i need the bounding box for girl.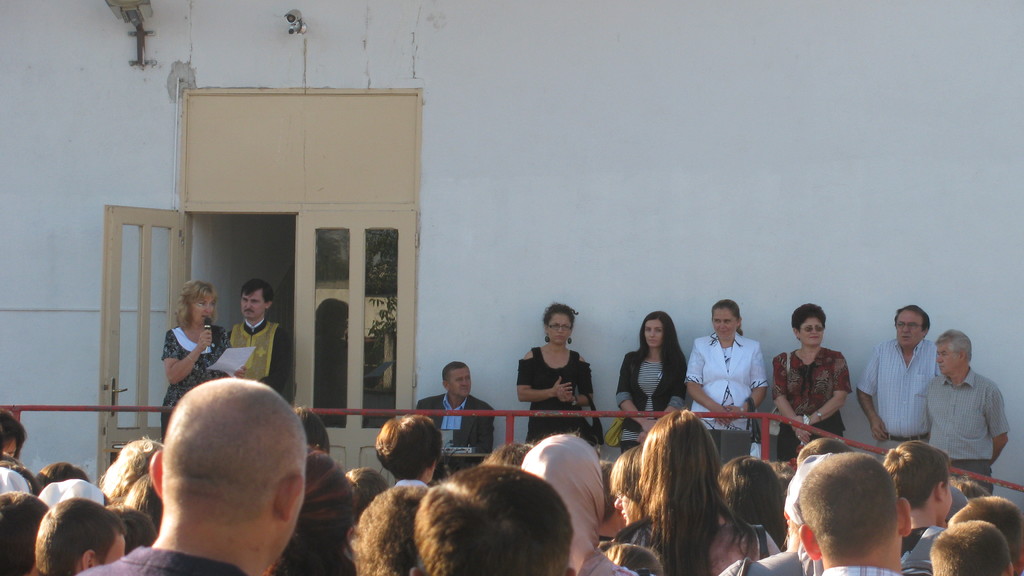
Here it is: detection(527, 297, 591, 445).
